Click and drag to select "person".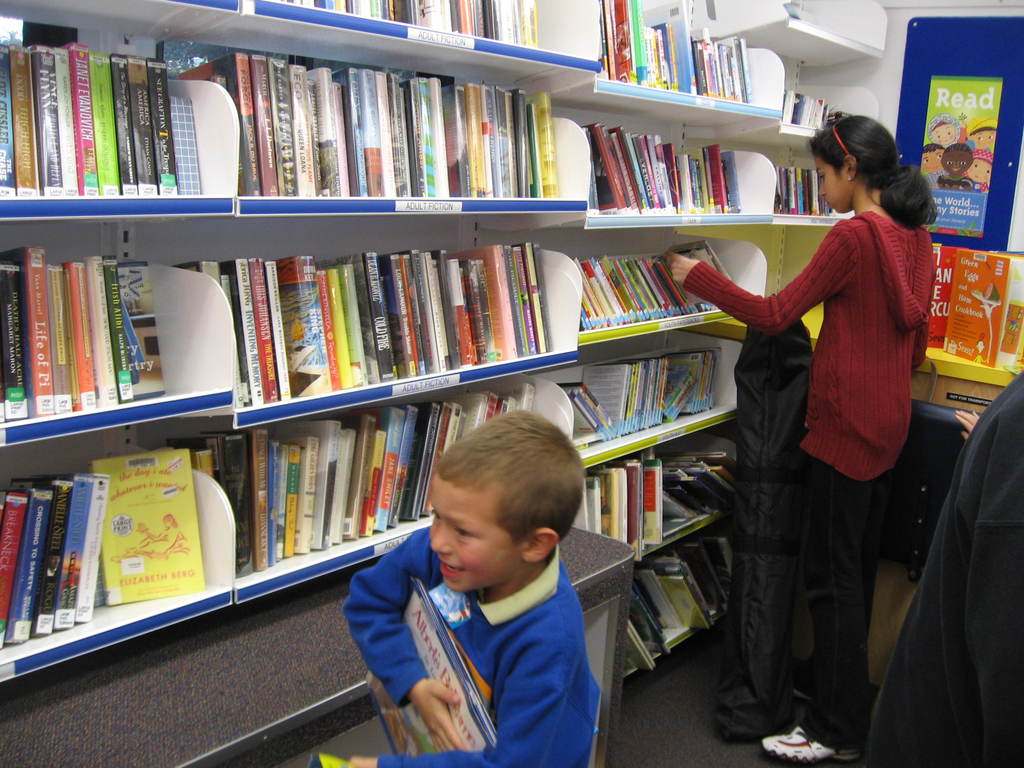
Selection: region(335, 401, 601, 767).
